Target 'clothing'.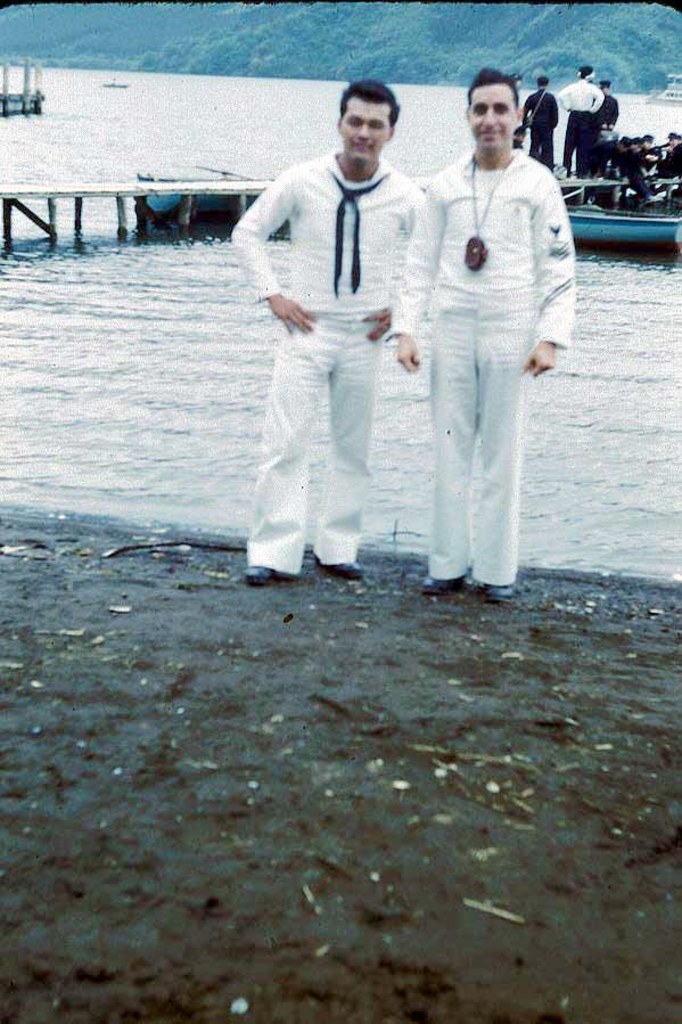
Target region: [x1=224, y1=139, x2=424, y2=571].
